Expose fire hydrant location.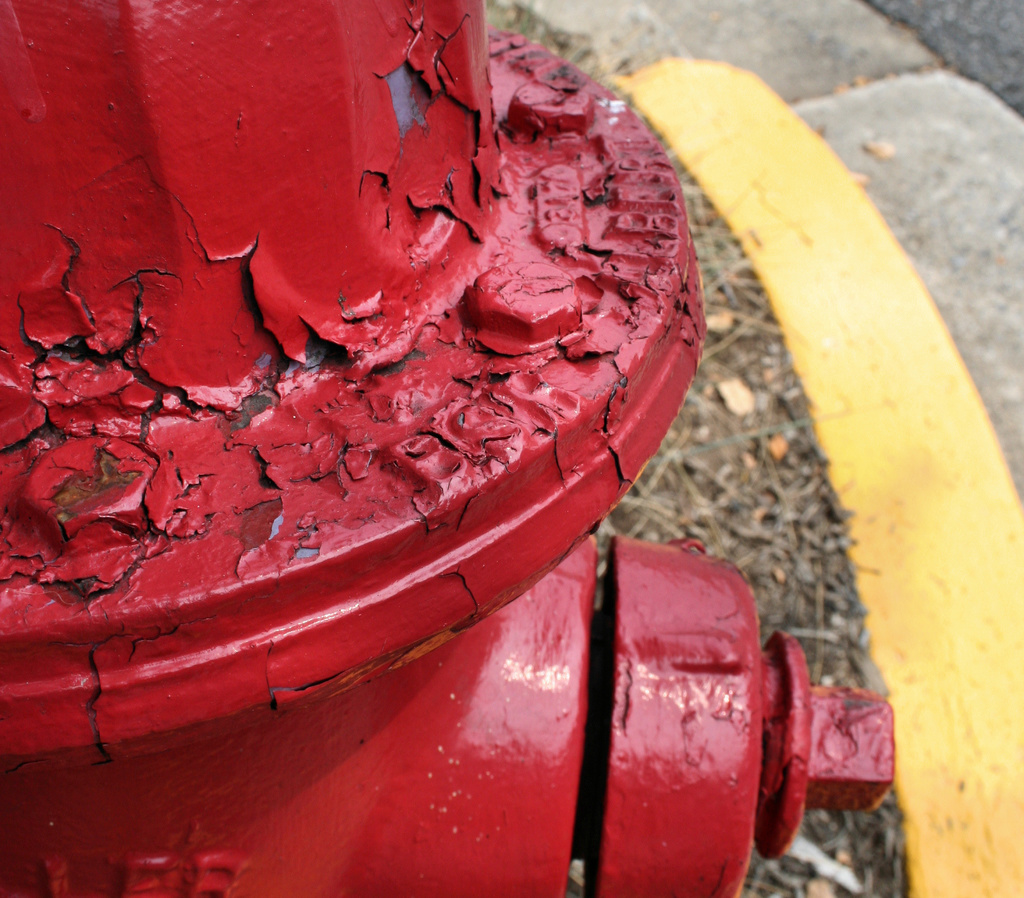
Exposed at l=0, t=0, r=895, b=895.
